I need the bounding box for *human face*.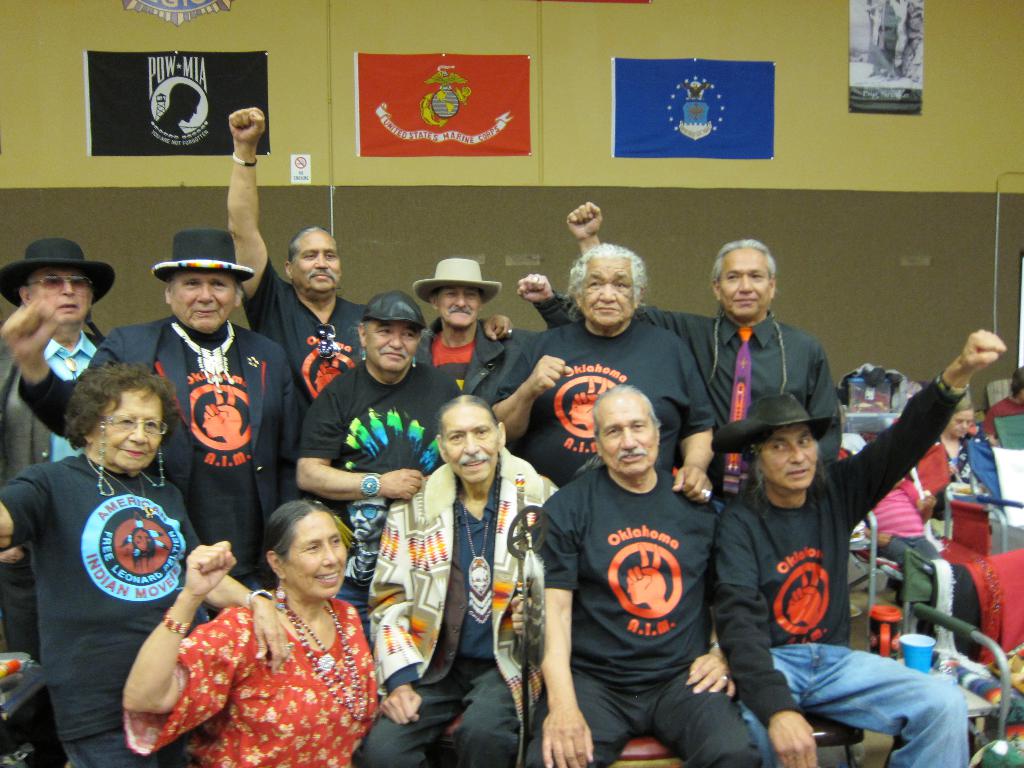
Here it is: crop(573, 255, 634, 326).
